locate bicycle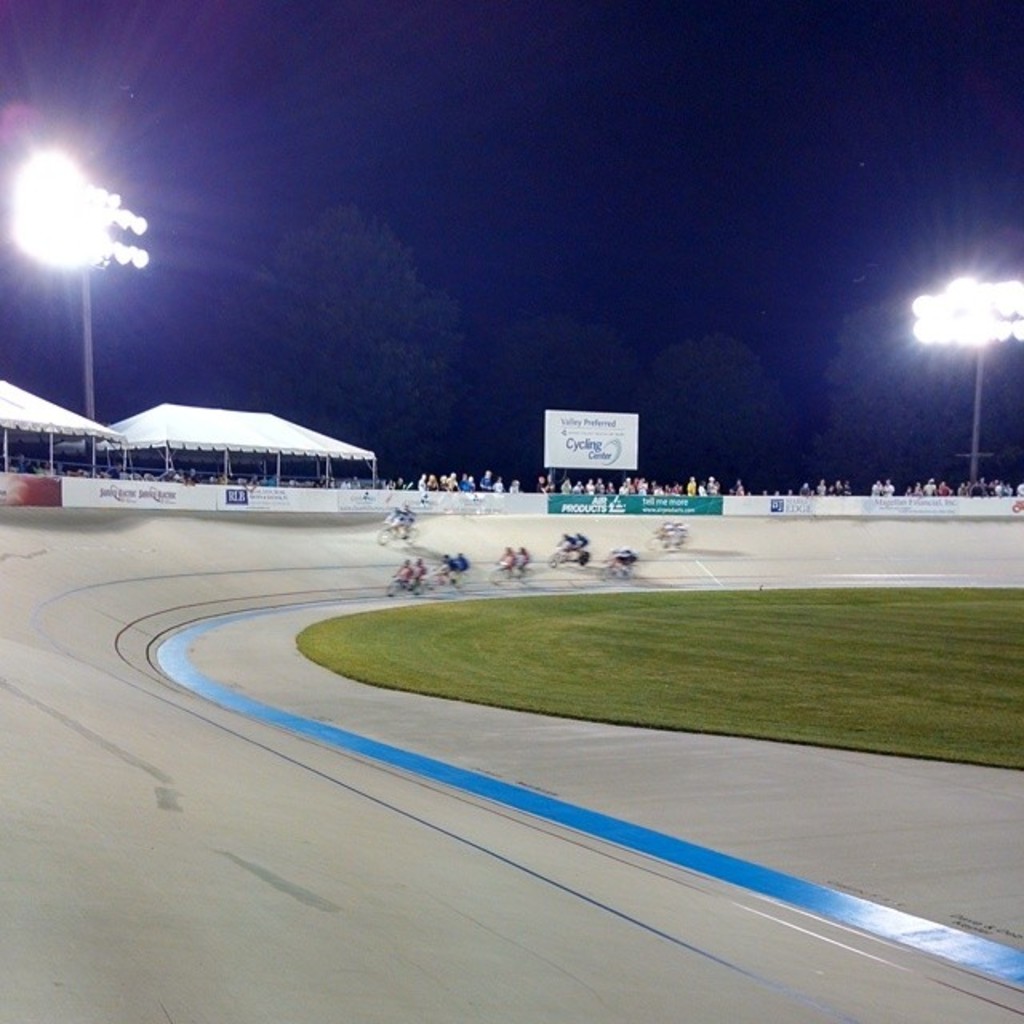
{"x1": 378, "y1": 520, "x2": 418, "y2": 542}
